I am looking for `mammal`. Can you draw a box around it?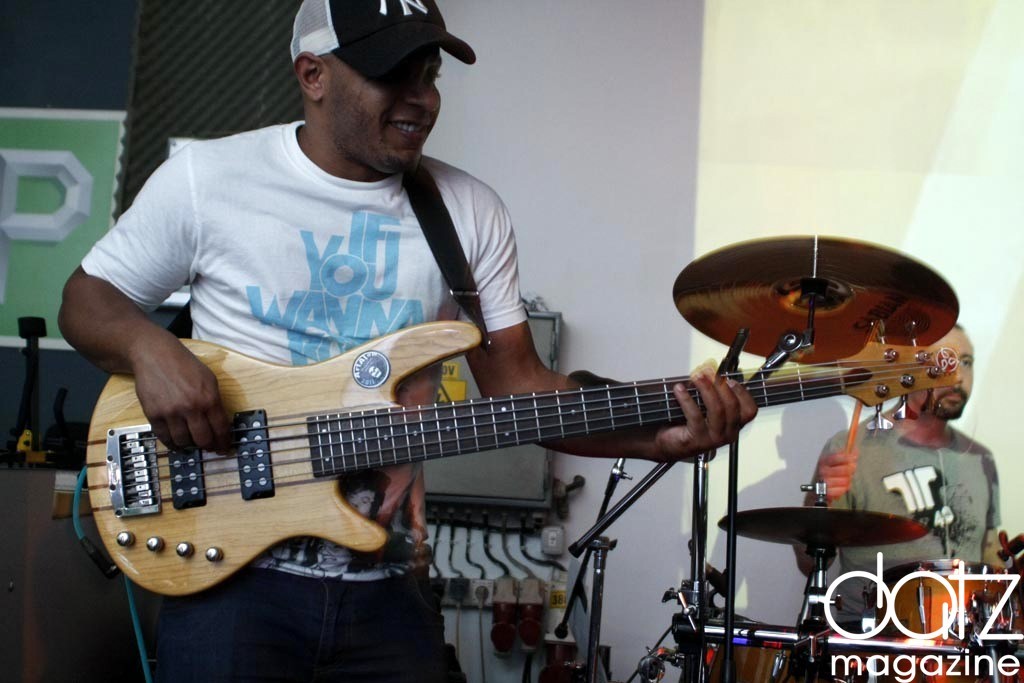
Sure, the bounding box is {"left": 794, "top": 322, "right": 1015, "bottom": 682}.
